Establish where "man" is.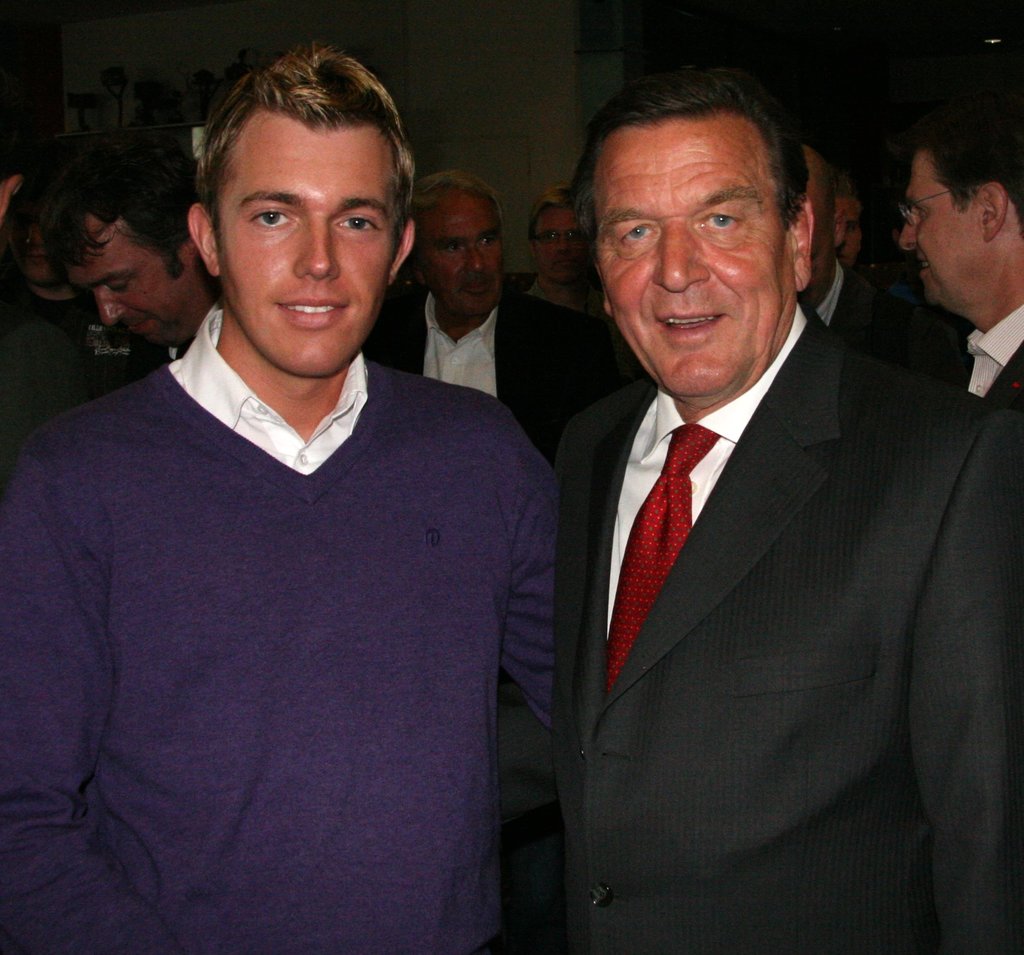
Established at 47,147,227,358.
